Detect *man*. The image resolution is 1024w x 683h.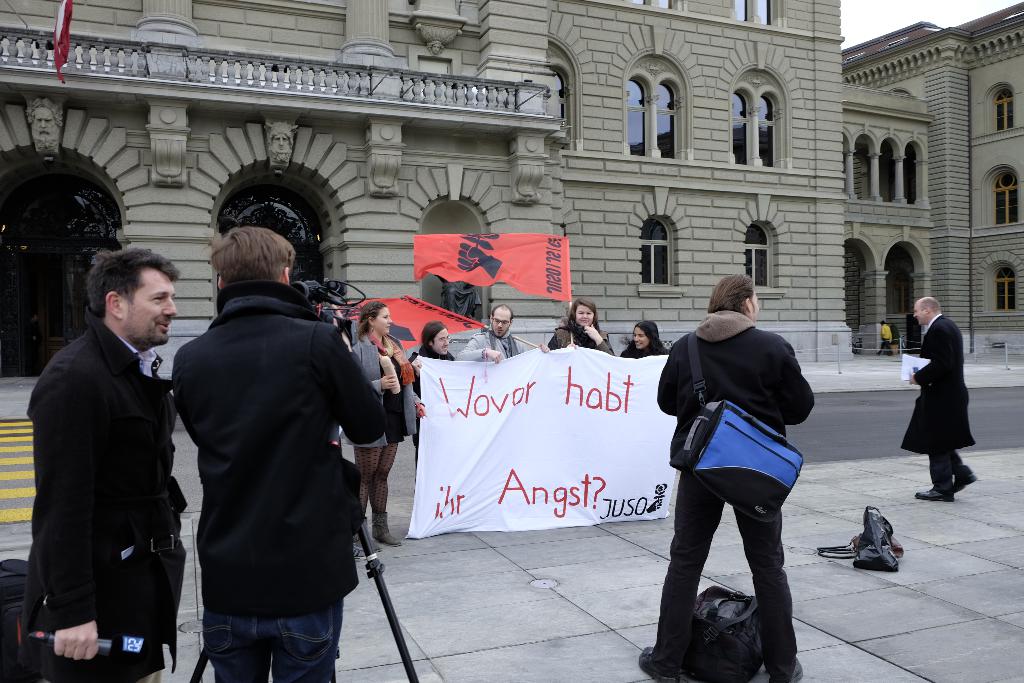
select_region(900, 295, 979, 507).
